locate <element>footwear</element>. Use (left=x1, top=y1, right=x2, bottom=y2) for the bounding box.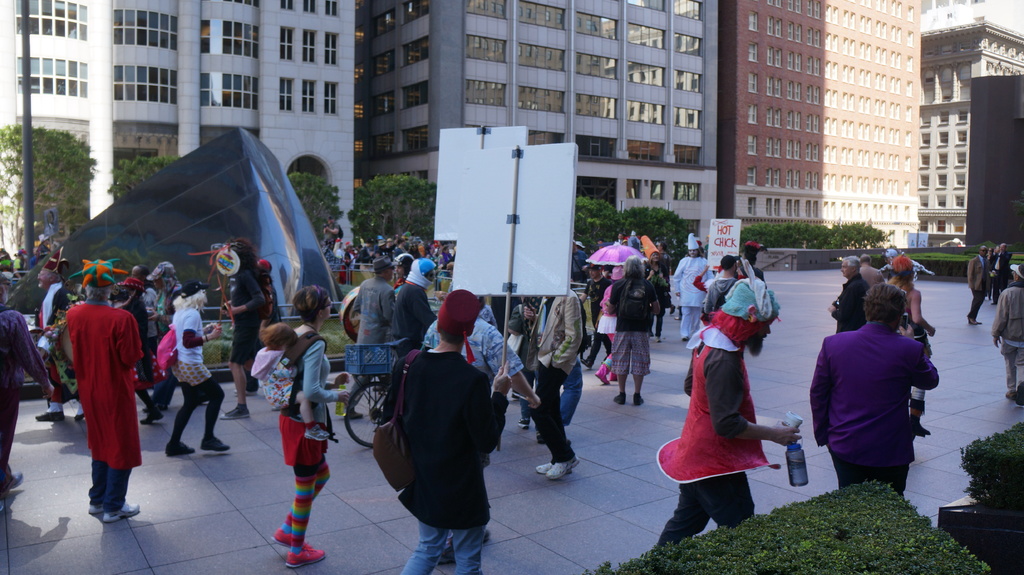
(left=970, top=314, right=979, bottom=323).
